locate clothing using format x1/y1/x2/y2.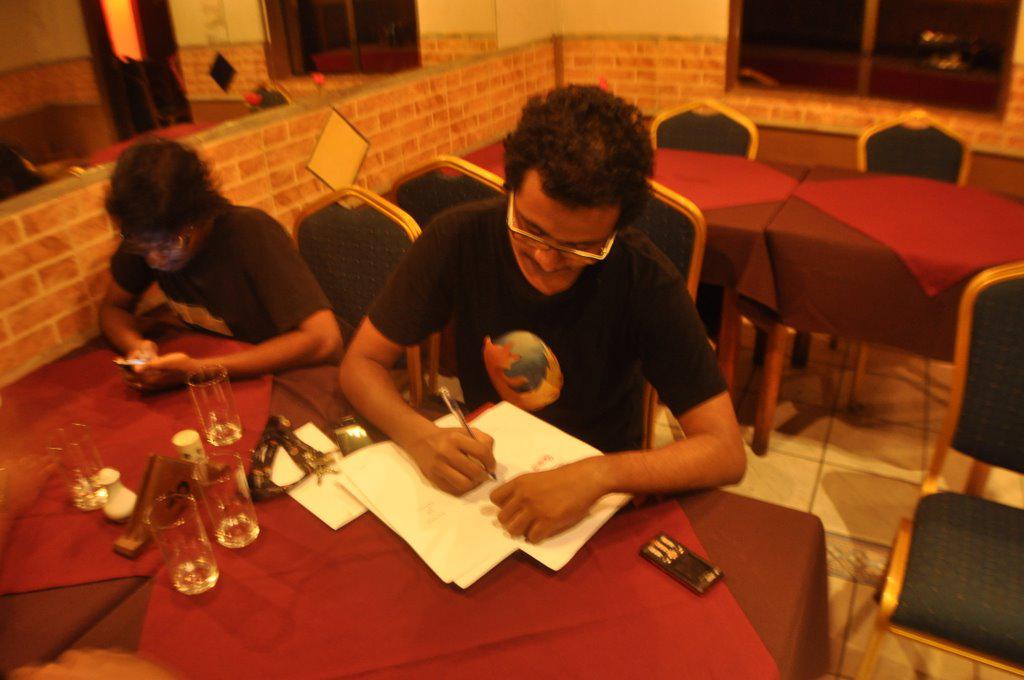
107/200/325/337.
